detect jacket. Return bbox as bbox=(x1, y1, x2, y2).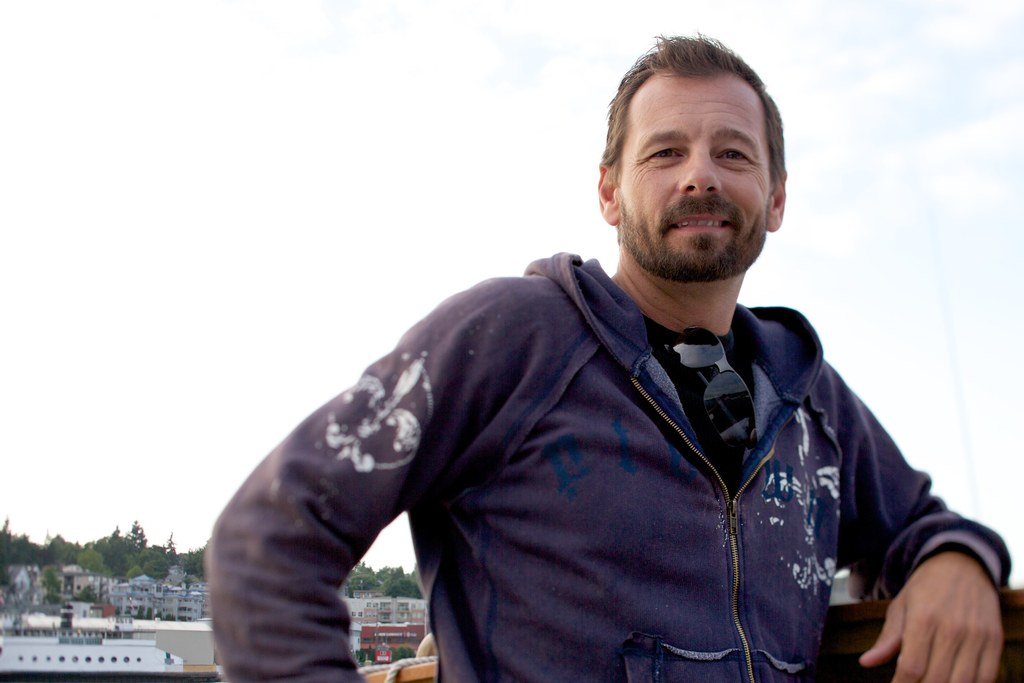
bbox=(196, 144, 976, 682).
